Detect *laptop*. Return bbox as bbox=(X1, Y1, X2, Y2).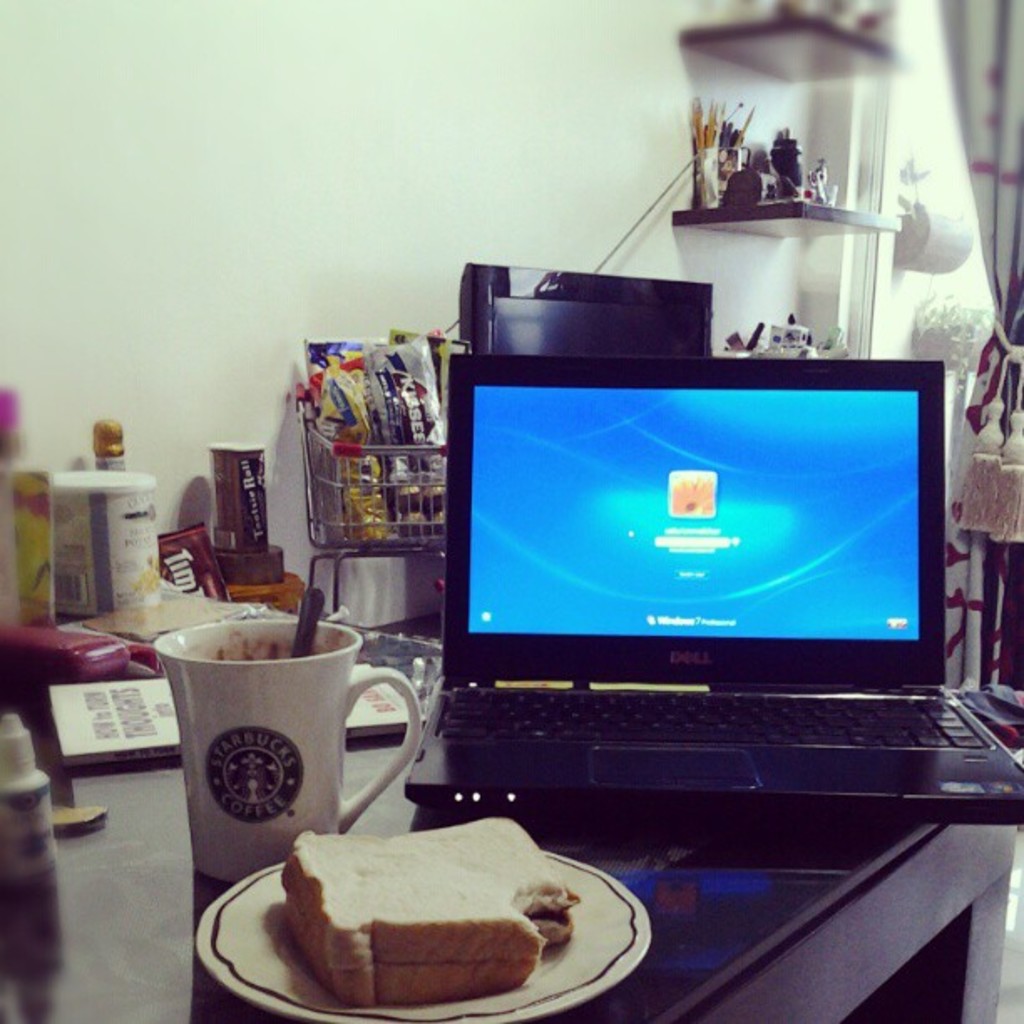
bbox=(453, 351, 975, 786).
